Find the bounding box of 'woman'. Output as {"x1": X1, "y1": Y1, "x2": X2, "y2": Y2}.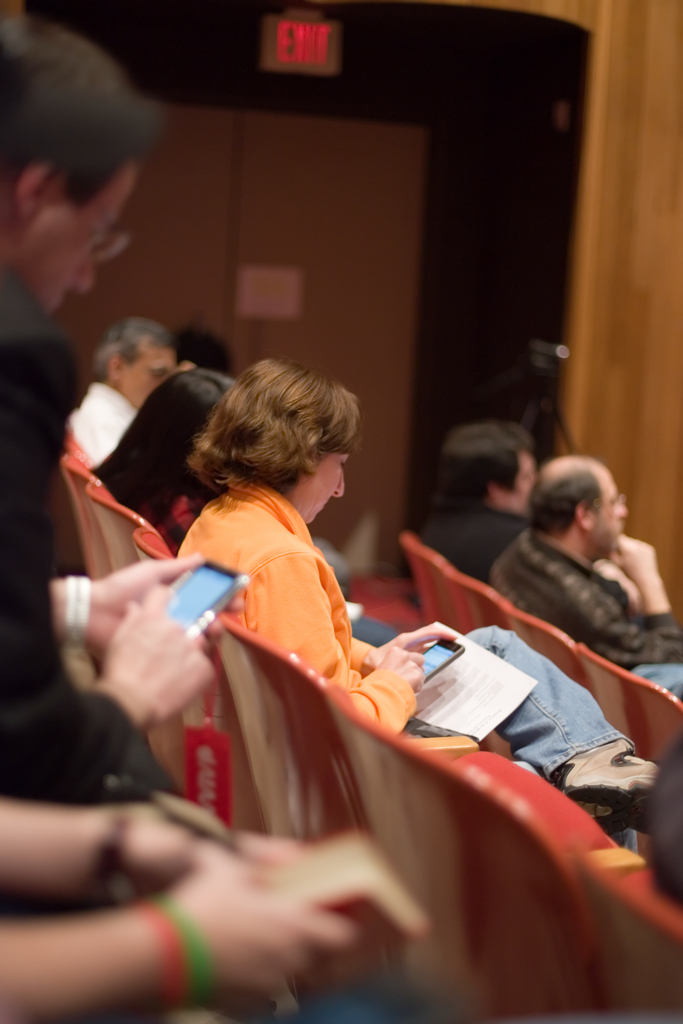
{"x1": 179, "y1": 352, "x2": 658, "y2": 853}.
